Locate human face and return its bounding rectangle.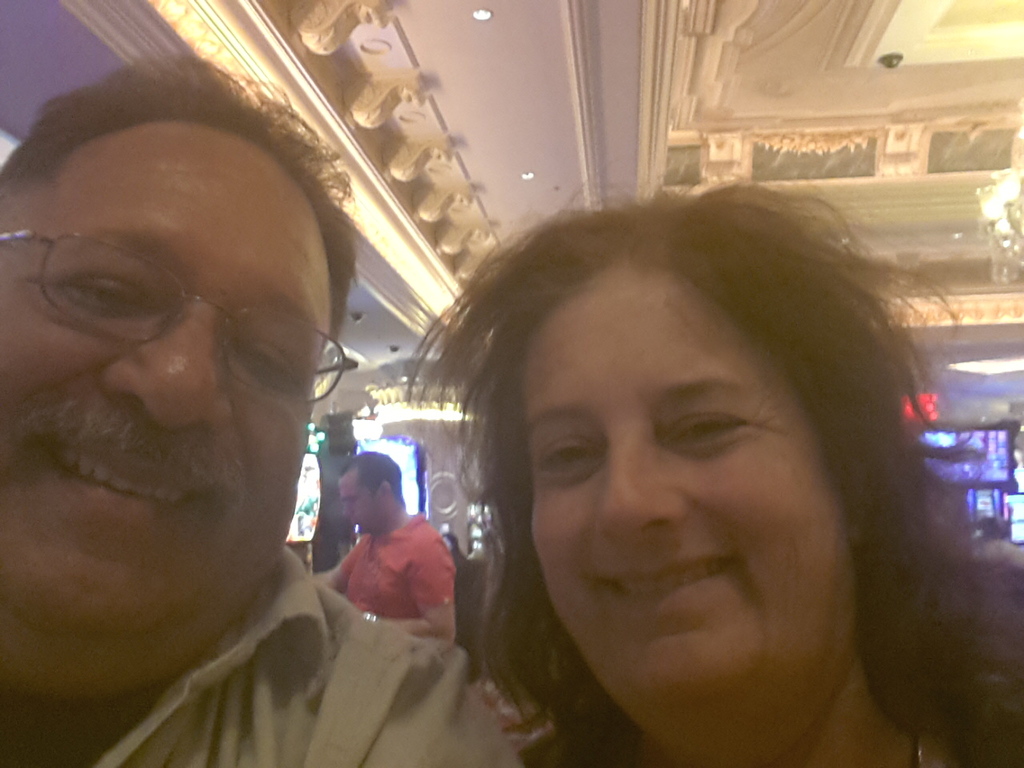
(337, 468, 378, 531).
